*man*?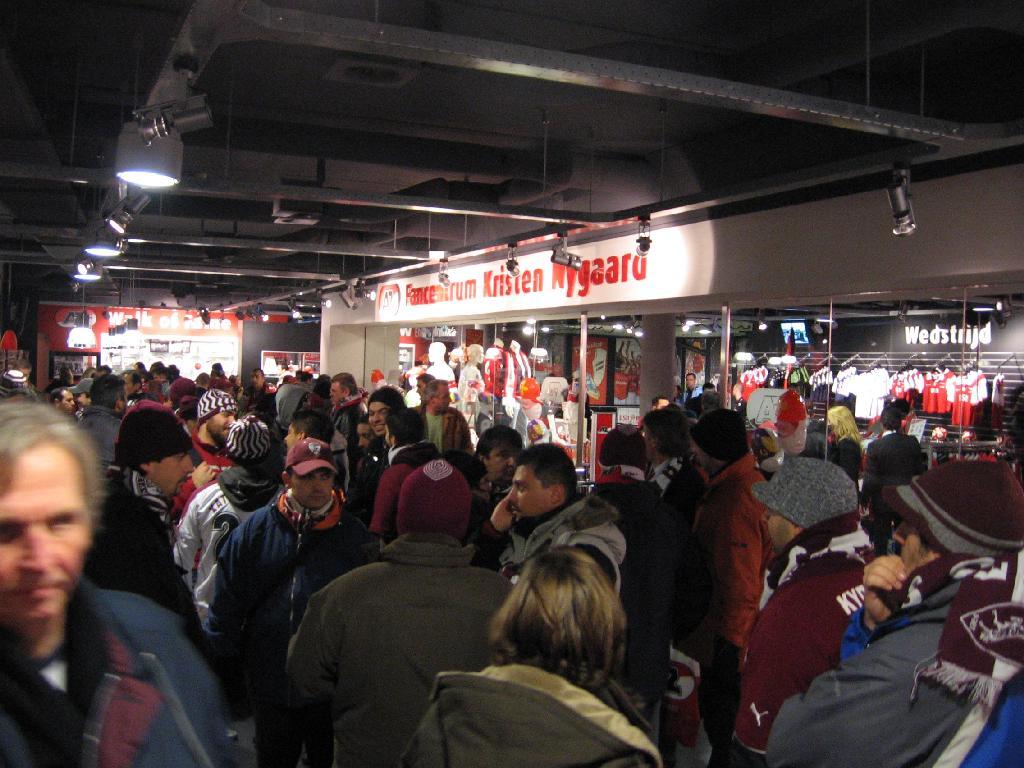
<bbox>848, 405, 928, 556</bbox>
